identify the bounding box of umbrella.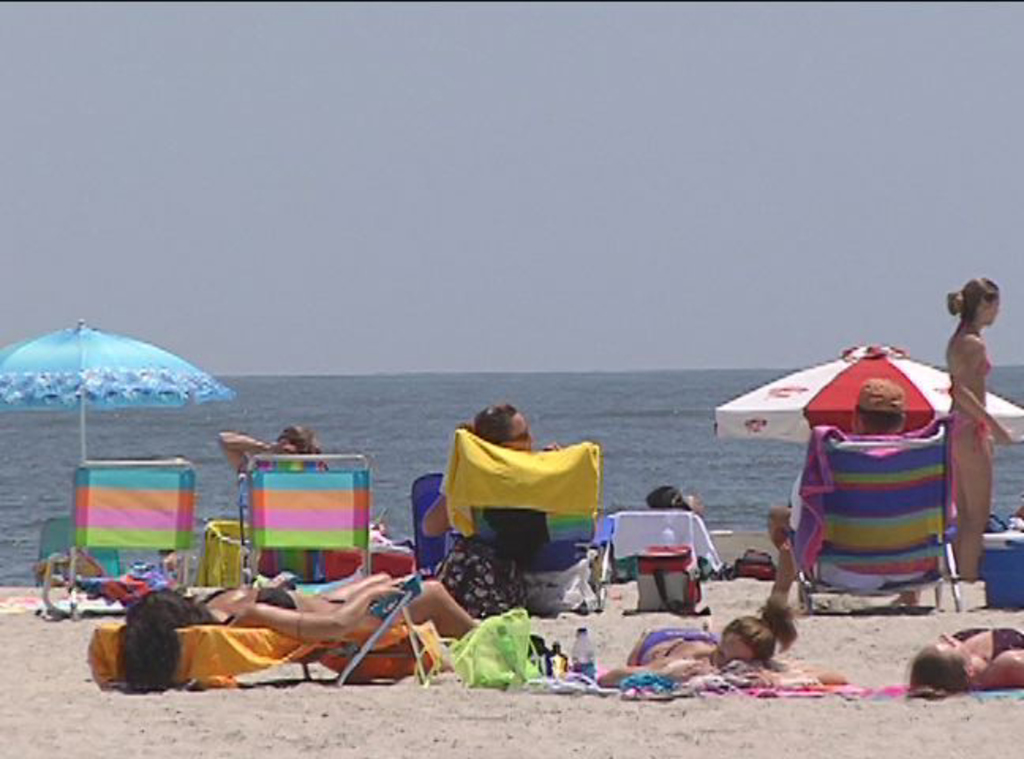
[5, 315, 237, 500].
